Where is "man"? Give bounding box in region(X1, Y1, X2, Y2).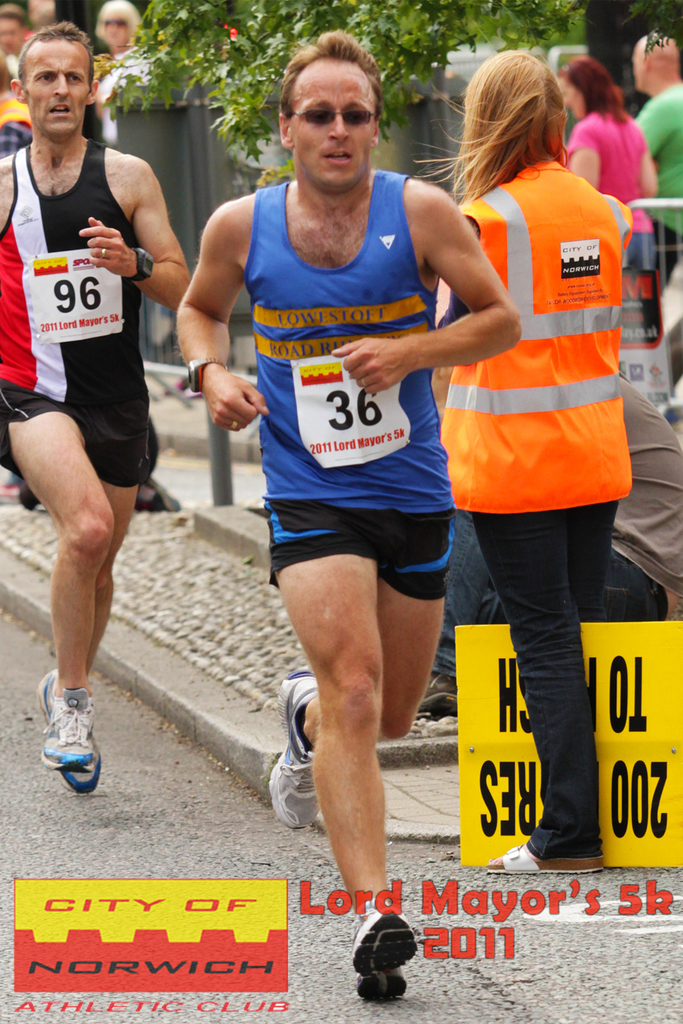
region(5, 36, 191, 749).
